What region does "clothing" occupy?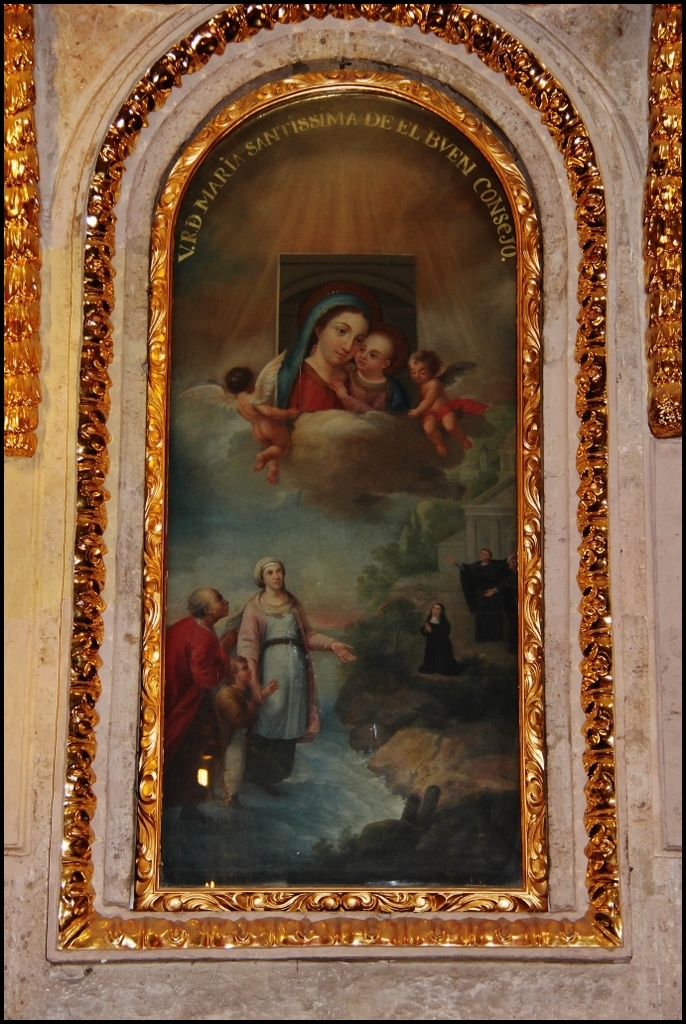
Rect(227, 568, 327, 757).
